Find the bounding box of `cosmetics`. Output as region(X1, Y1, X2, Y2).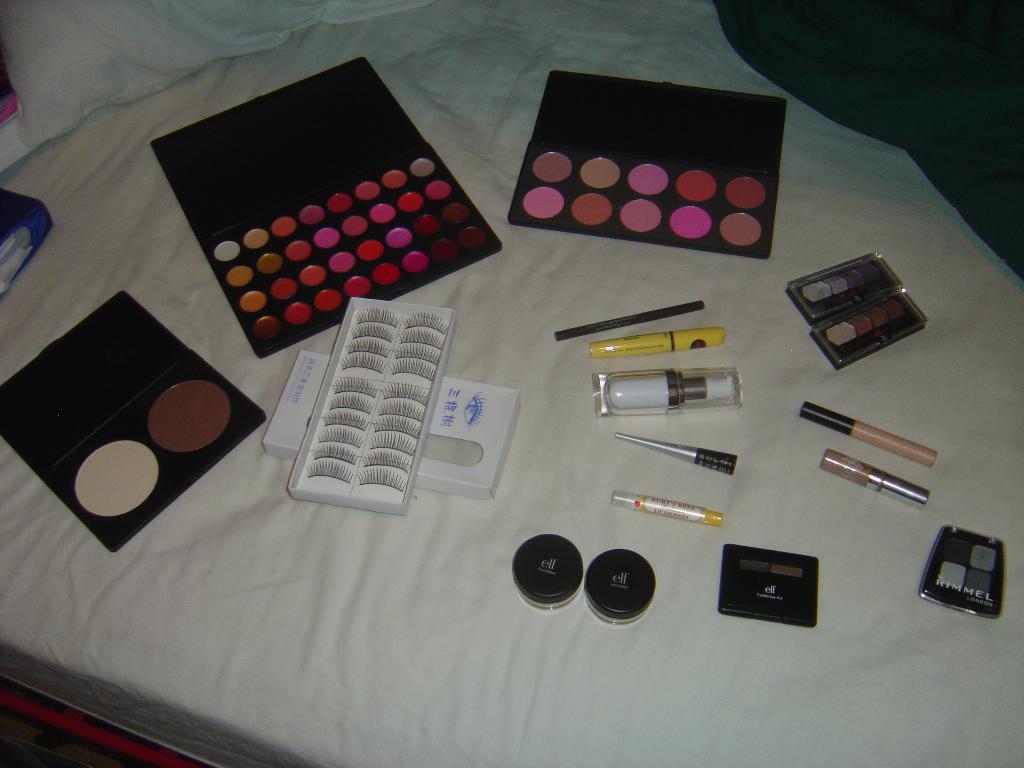
region(357, 241, 380, 259).
